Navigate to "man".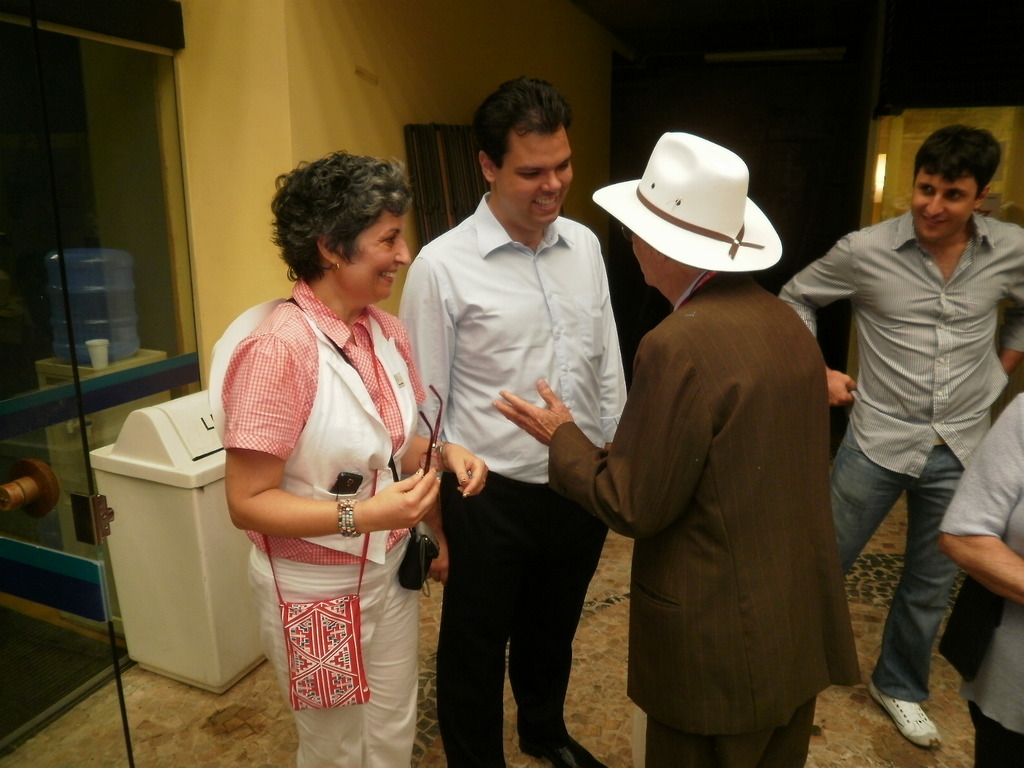
Navigation target: [483,120,862,767].
